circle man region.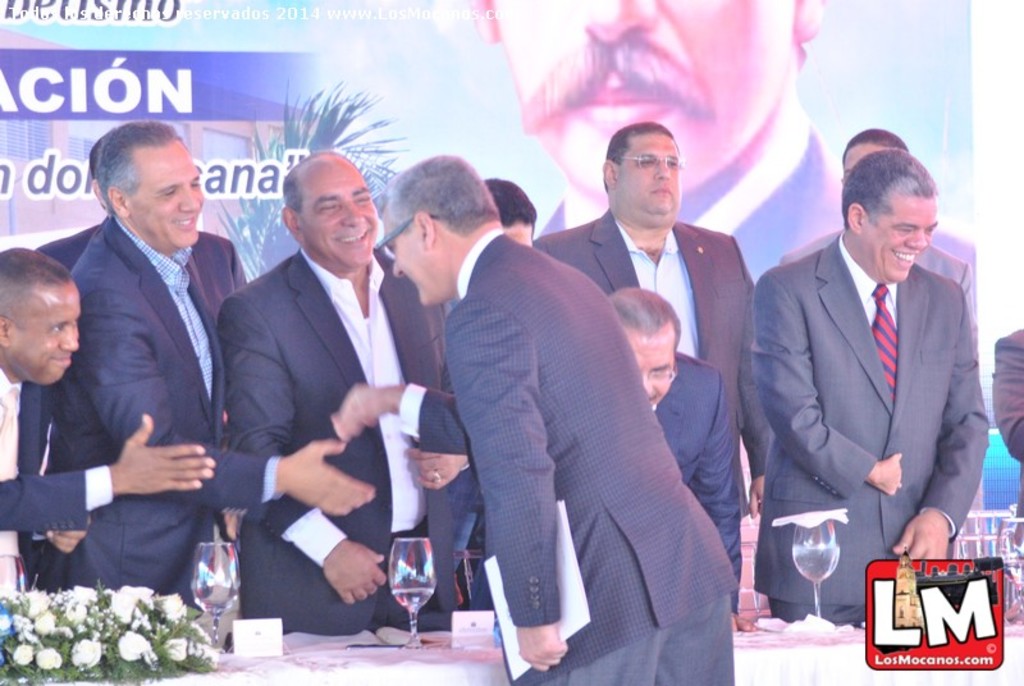
Region: (0,244,219,590).
